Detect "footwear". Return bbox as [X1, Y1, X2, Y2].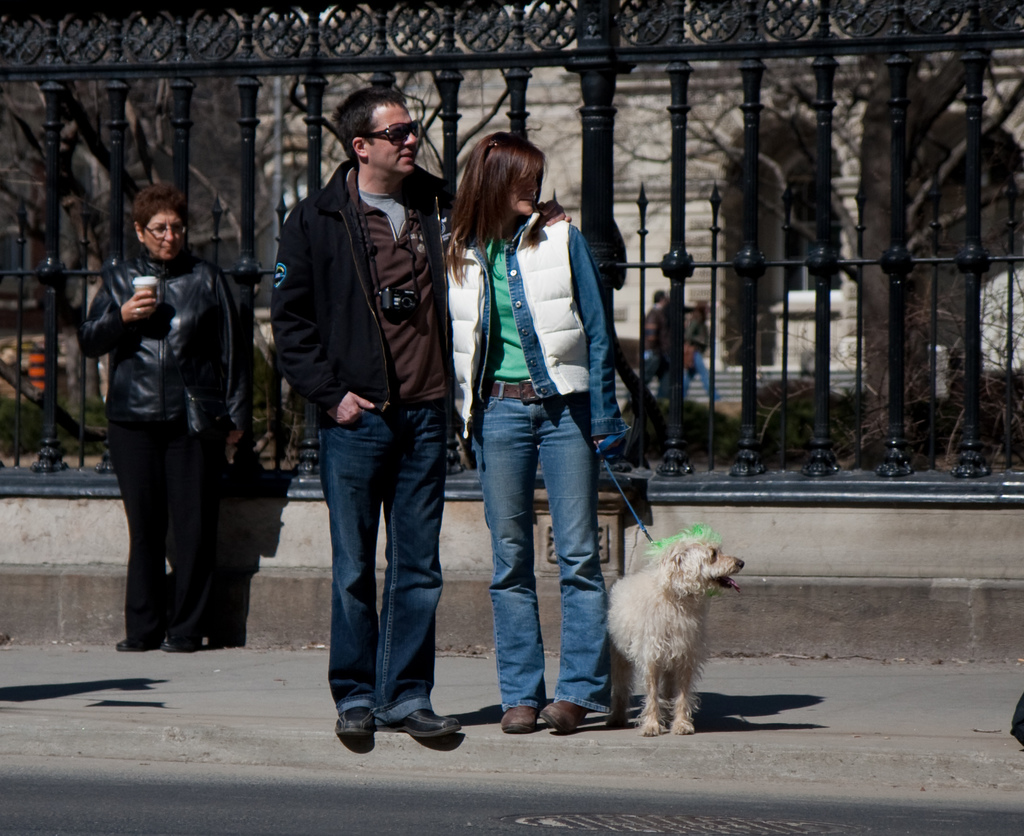
[538, 699, 590, 736].
